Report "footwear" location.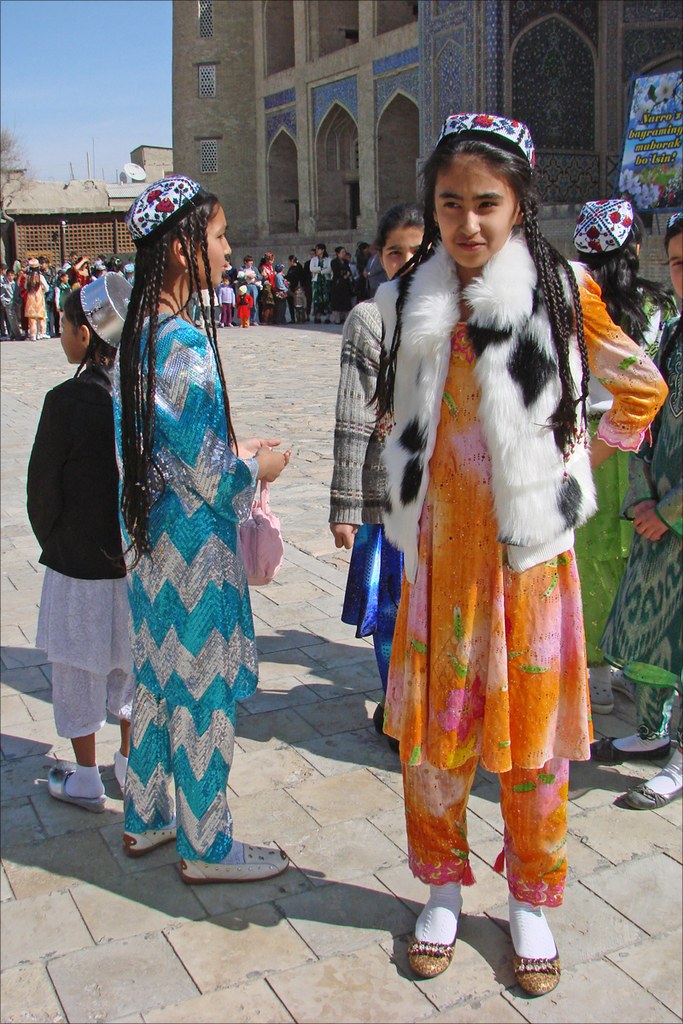
Report: l=615, t=671, r=641, b=707.
